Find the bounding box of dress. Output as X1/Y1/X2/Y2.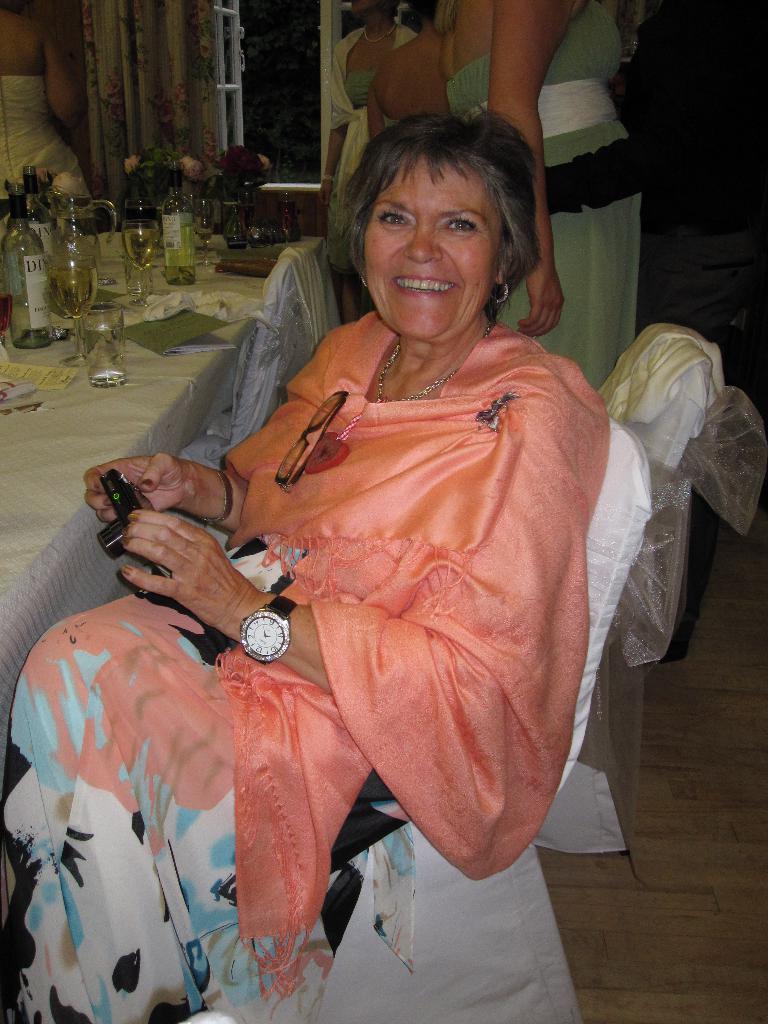
442/0/646/391.
